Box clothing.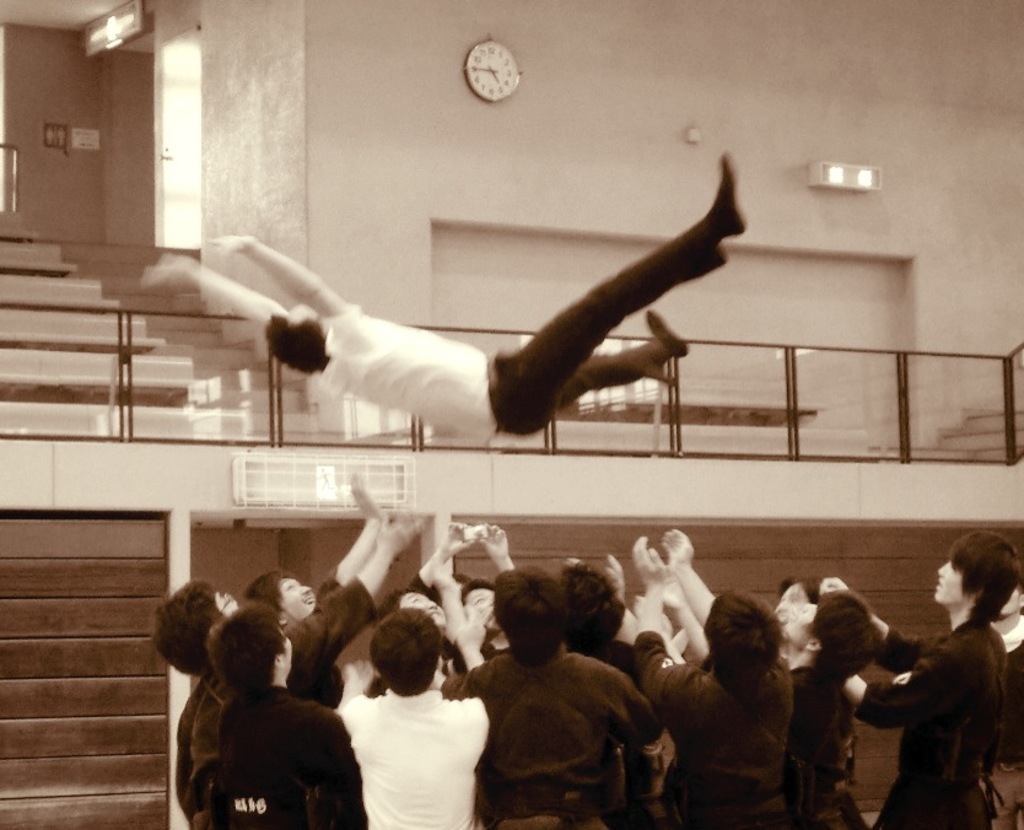
<region>871, 650, 1007, 826</region>.
